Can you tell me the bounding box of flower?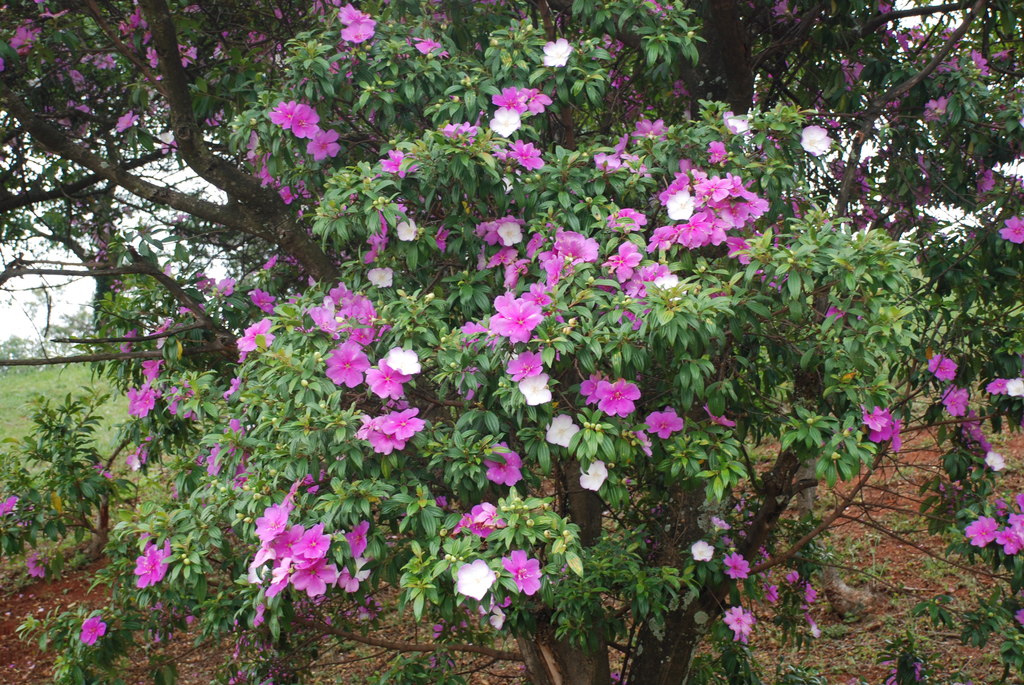
[left=595, top=118, right=660, bottom=174].
